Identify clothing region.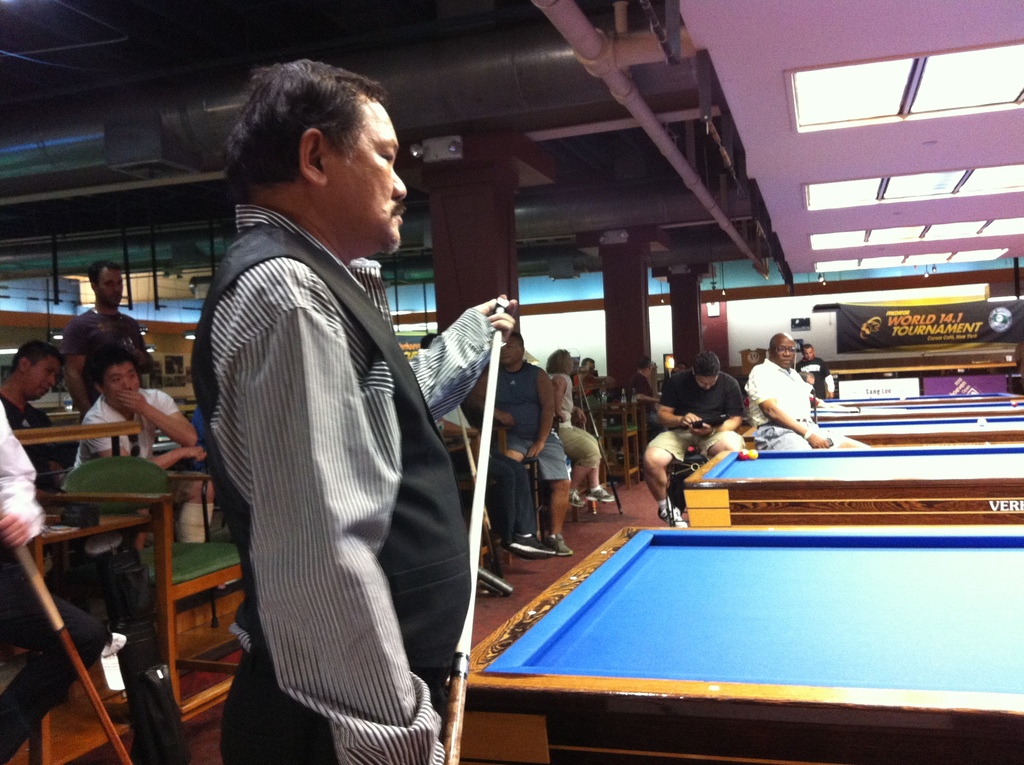
Region: <box>209,202,484,764</box>.
